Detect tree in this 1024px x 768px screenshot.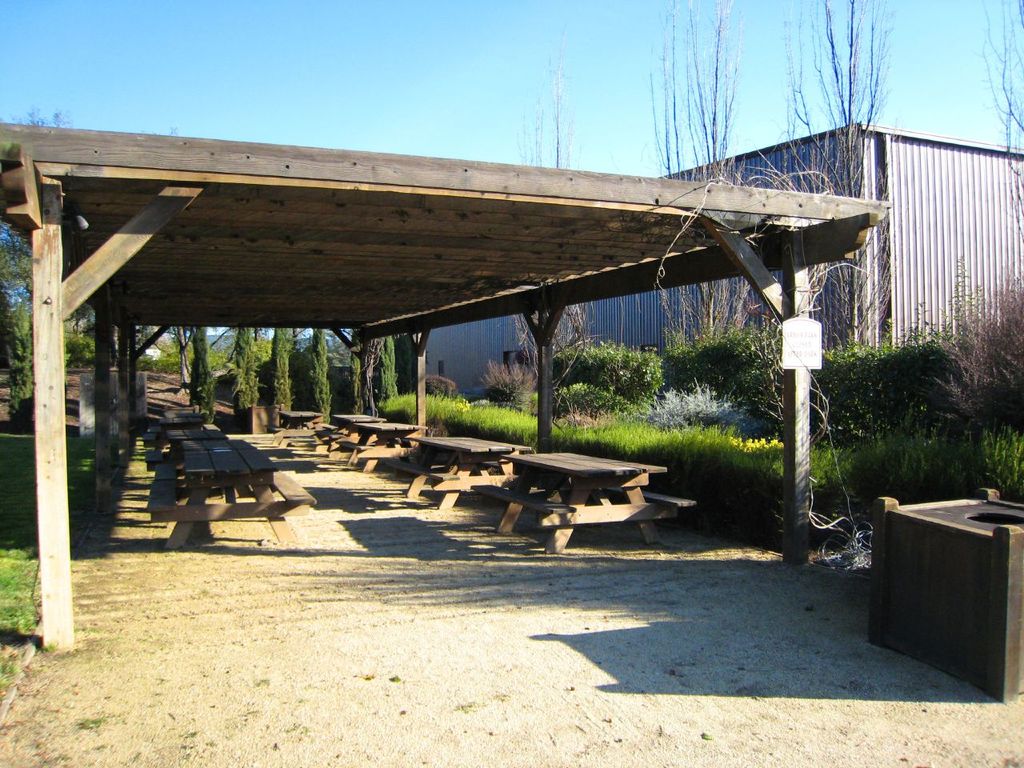
Detection: pyautogui.locateOnScreen(773, 0, 898, 342).
